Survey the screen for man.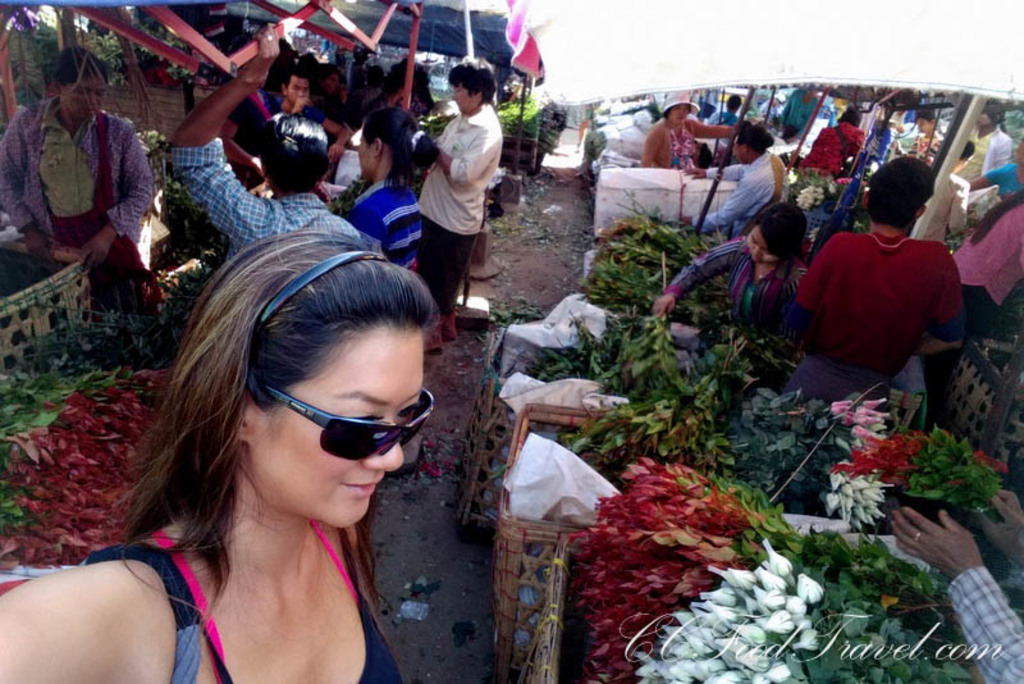
Survey found: BBox(163, 19, 356, 264).
